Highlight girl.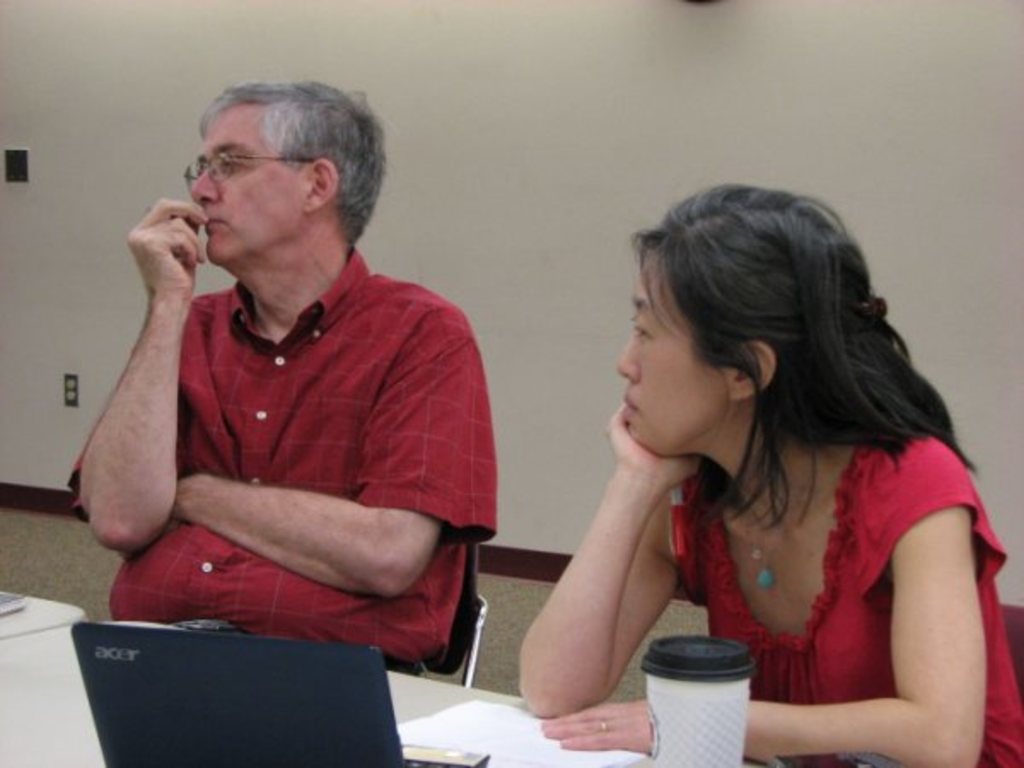
Highlighted region: region(512, 198, 1022, 766).
